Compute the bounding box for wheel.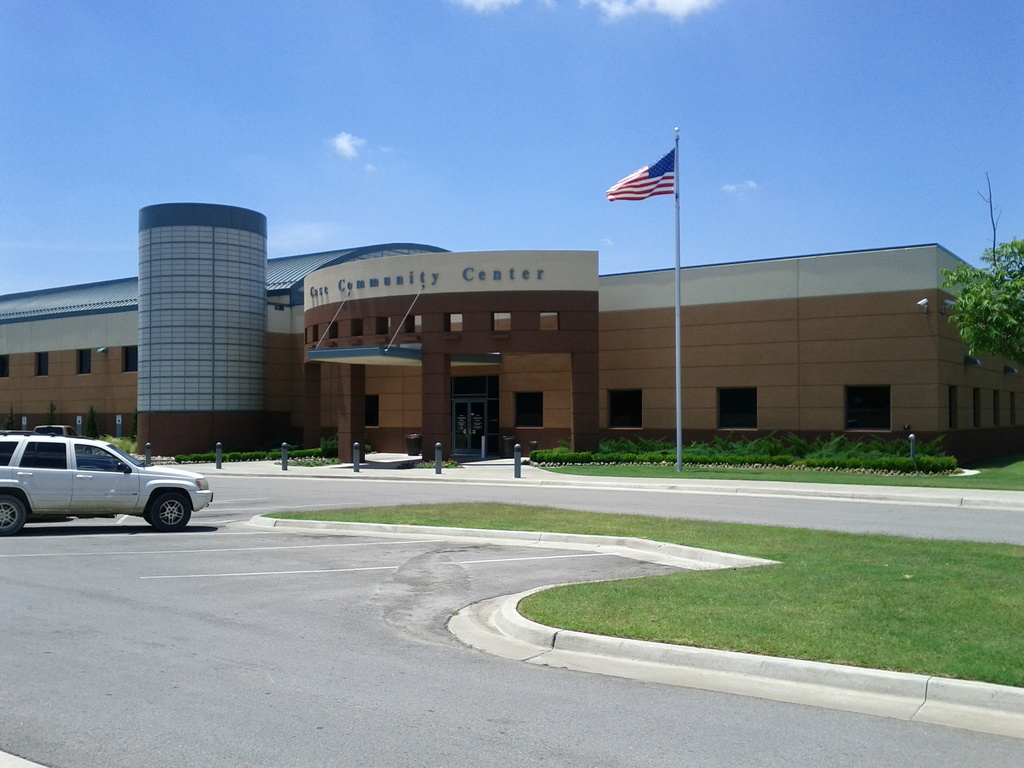
box(145, 494, 191, 530).
